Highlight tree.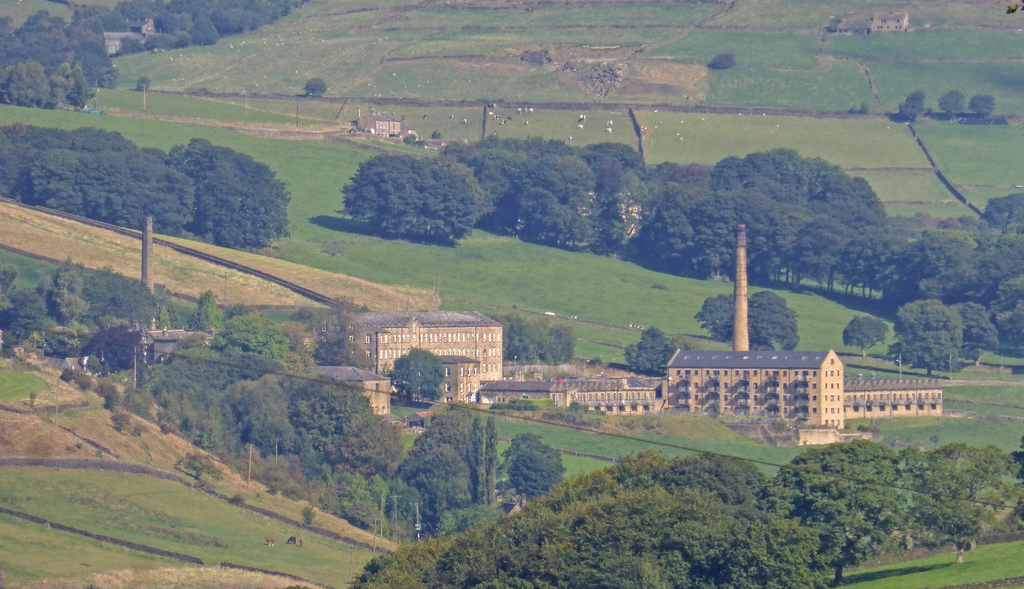
Highlighted region: [x1=580, y1=491, x2=679, y2=588].
